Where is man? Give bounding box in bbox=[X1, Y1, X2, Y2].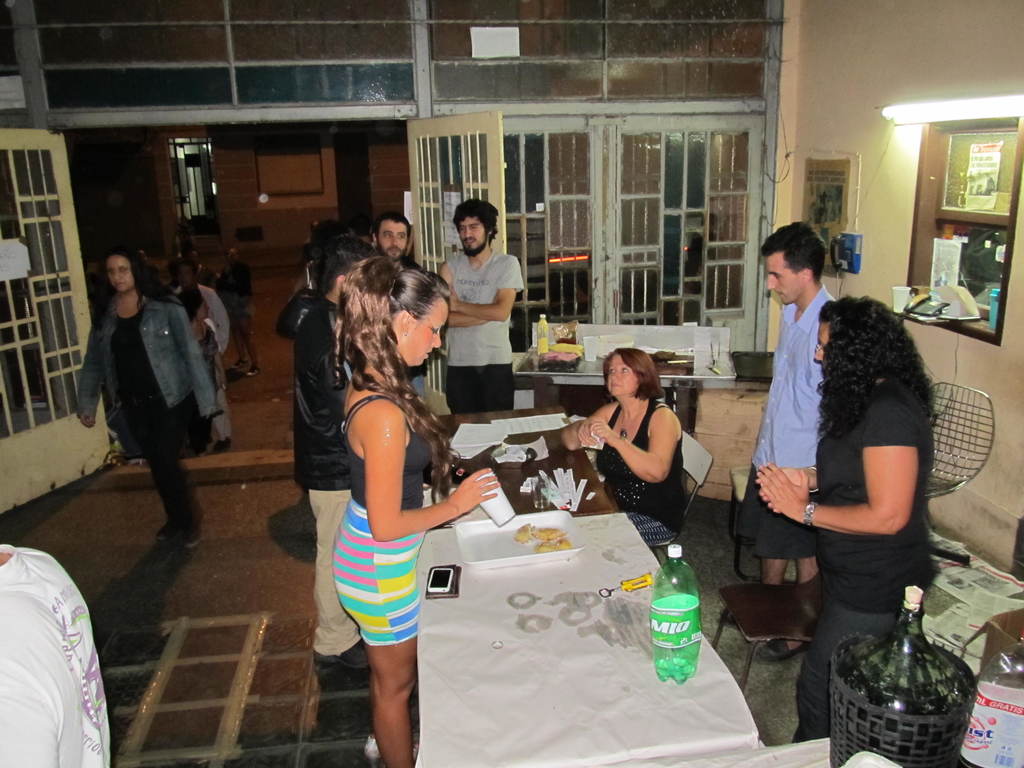
bbox=[366, 214, 433, 275].
